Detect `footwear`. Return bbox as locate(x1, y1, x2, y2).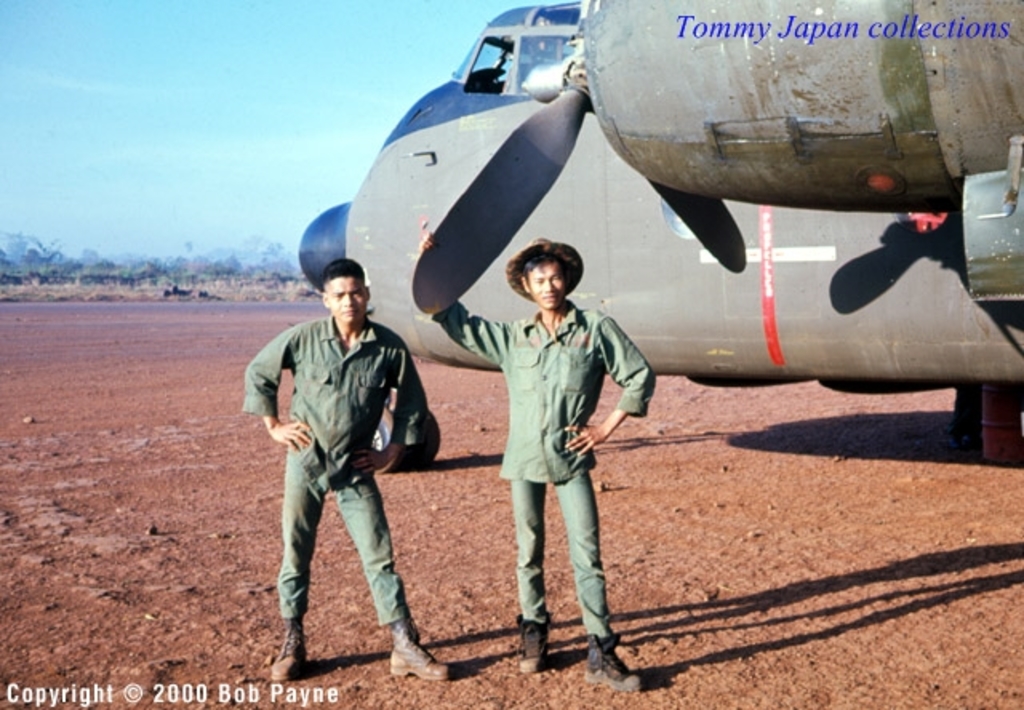
locate(387, 616, 448, 686).
